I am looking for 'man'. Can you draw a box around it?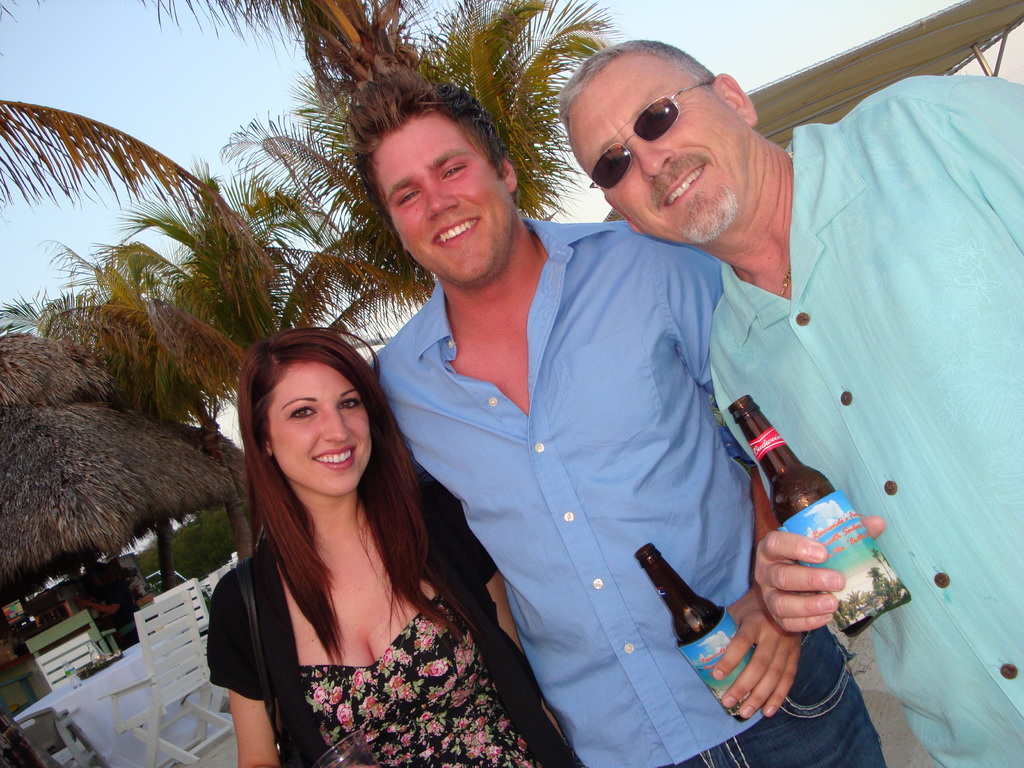
Sure, the bounding box is (559, 38, 1023, 767).
